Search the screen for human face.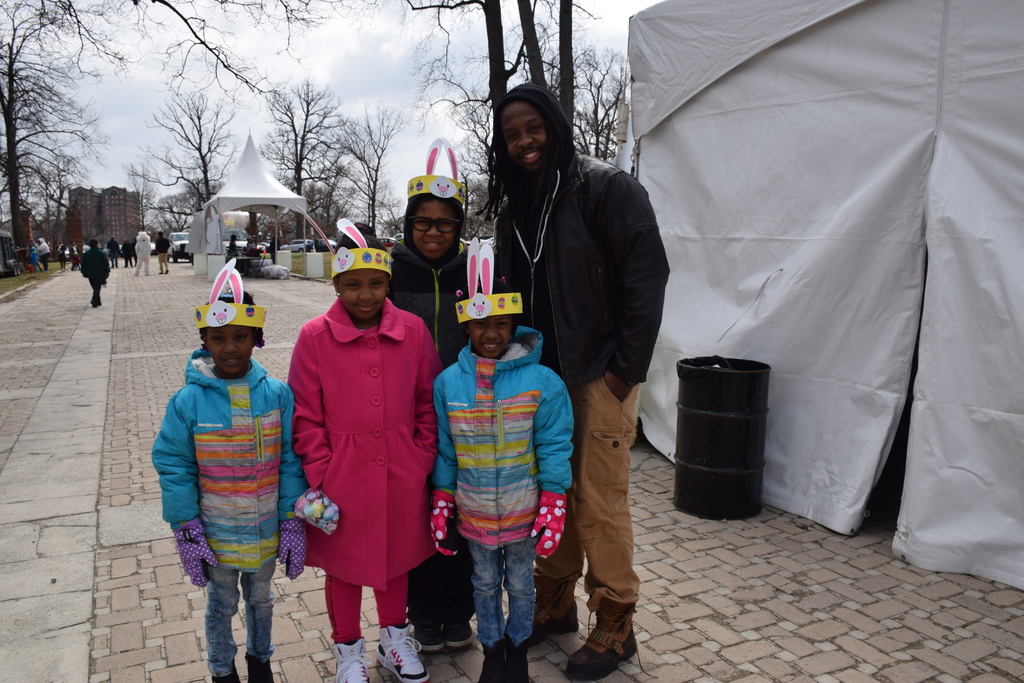
Found at x1=335 y1=270 x2=391 y2=325.
